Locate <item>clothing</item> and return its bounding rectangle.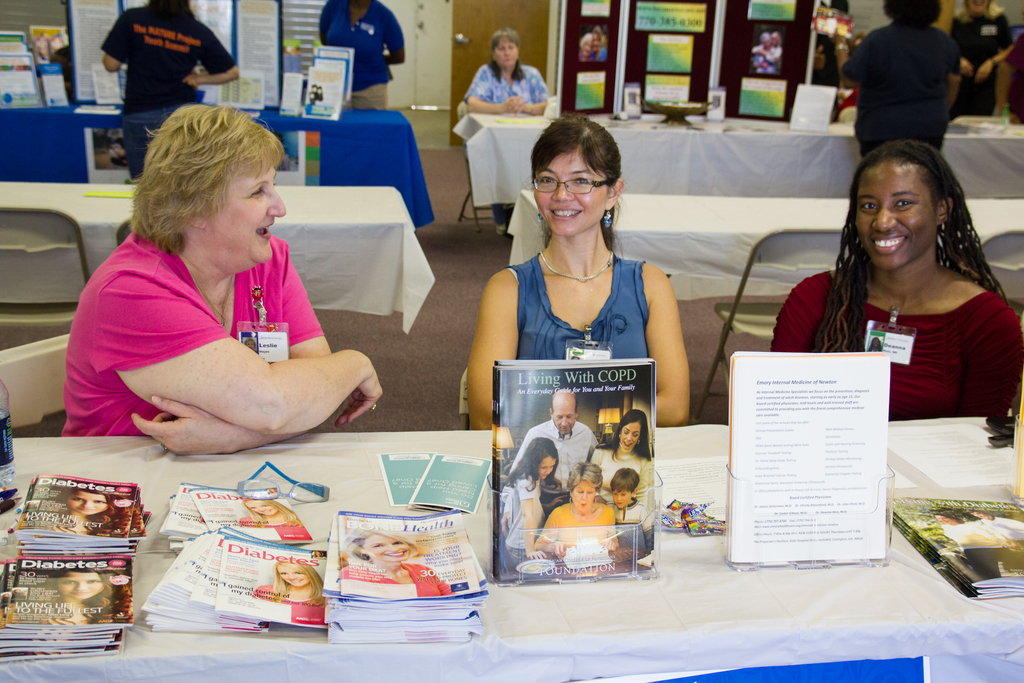
box(27, 516, 87, 536).
